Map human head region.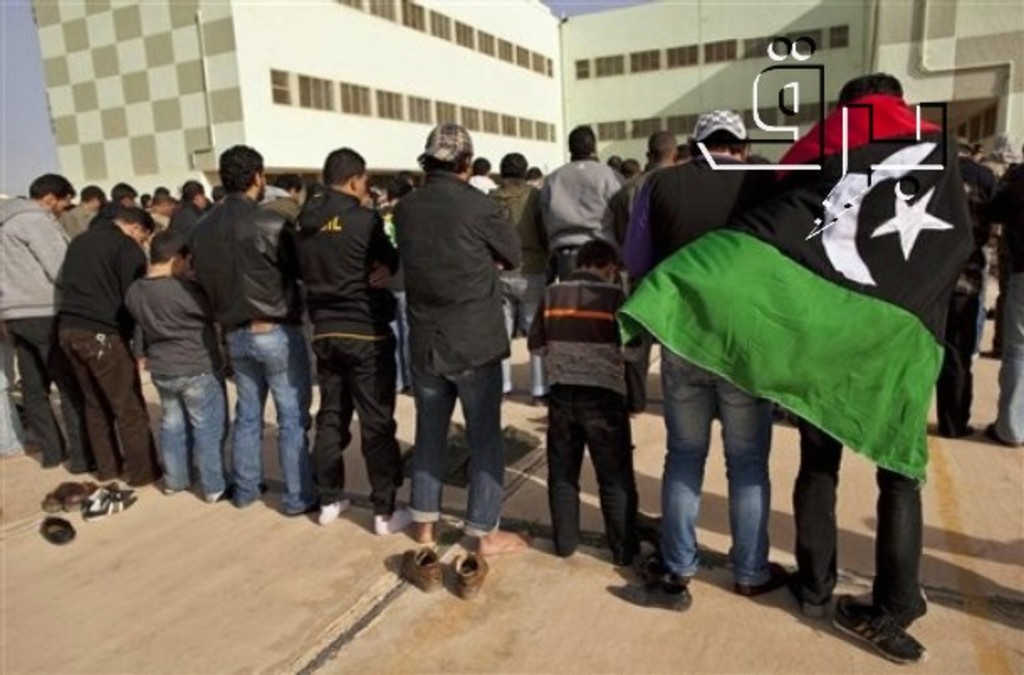
Mapped to <bbox>398, 121, 477, 180</bbox>.
